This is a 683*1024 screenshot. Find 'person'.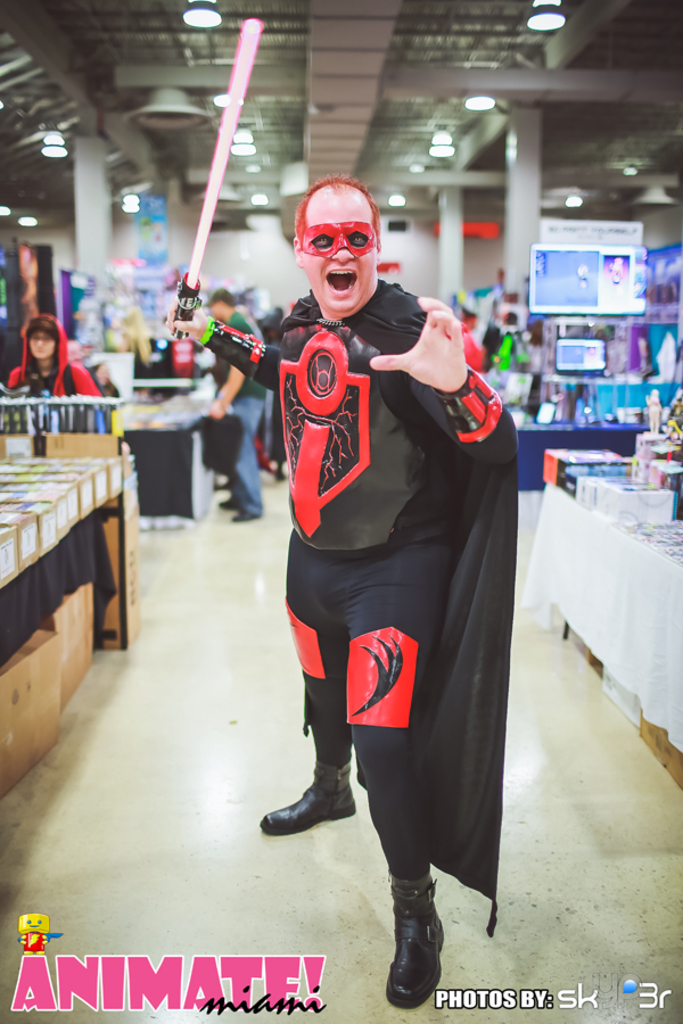
Bounding box: BBox(11, 308, 104, 396).
